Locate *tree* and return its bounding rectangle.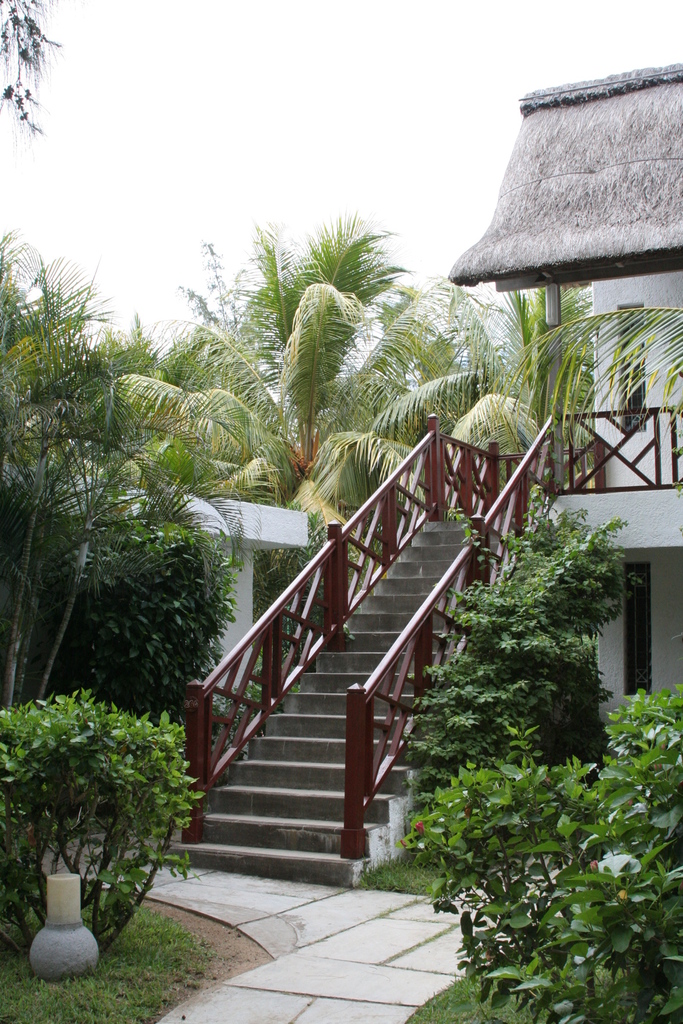
region(117, 207, 490, 530).
